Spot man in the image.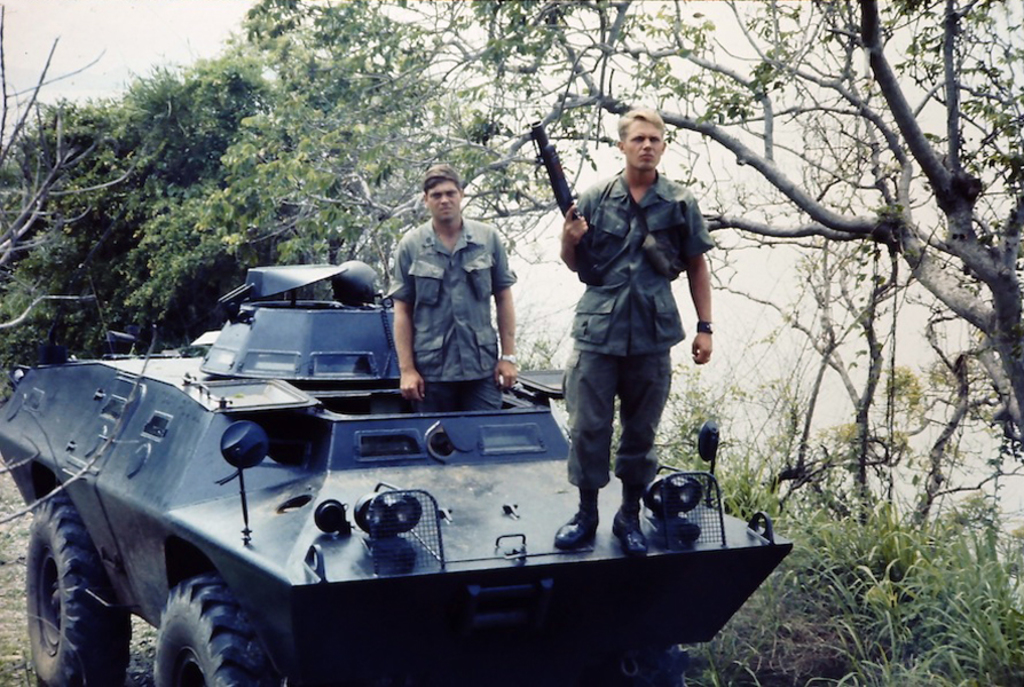
man found at (x1=559, y1=111, x2=717, y2=552).
